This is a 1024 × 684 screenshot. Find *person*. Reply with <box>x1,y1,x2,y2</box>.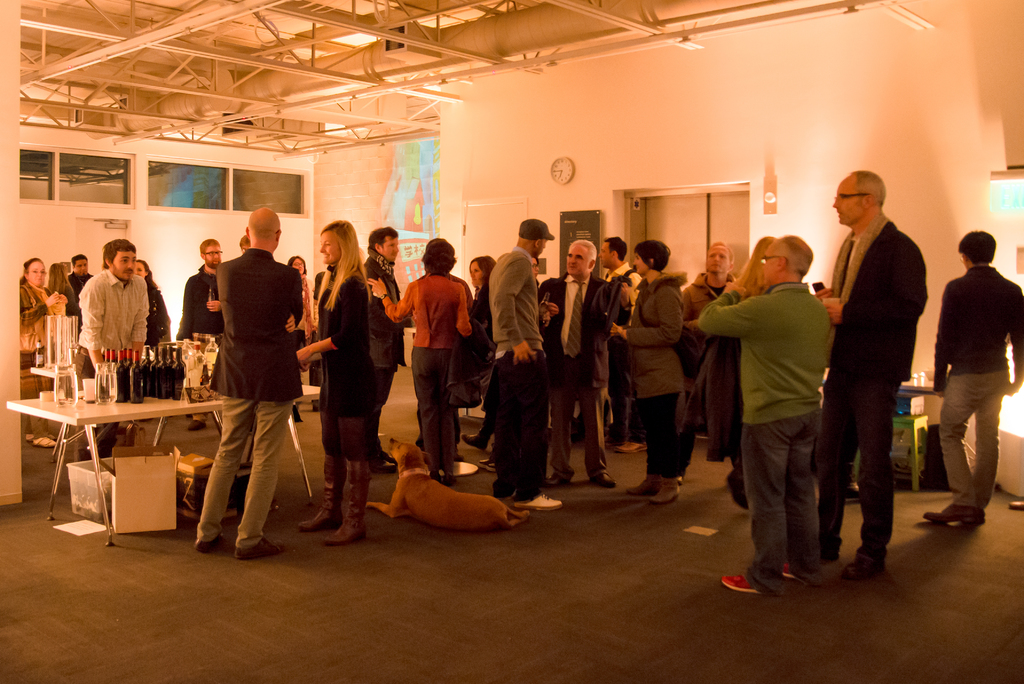
<box>691,231,844,600</box>.
